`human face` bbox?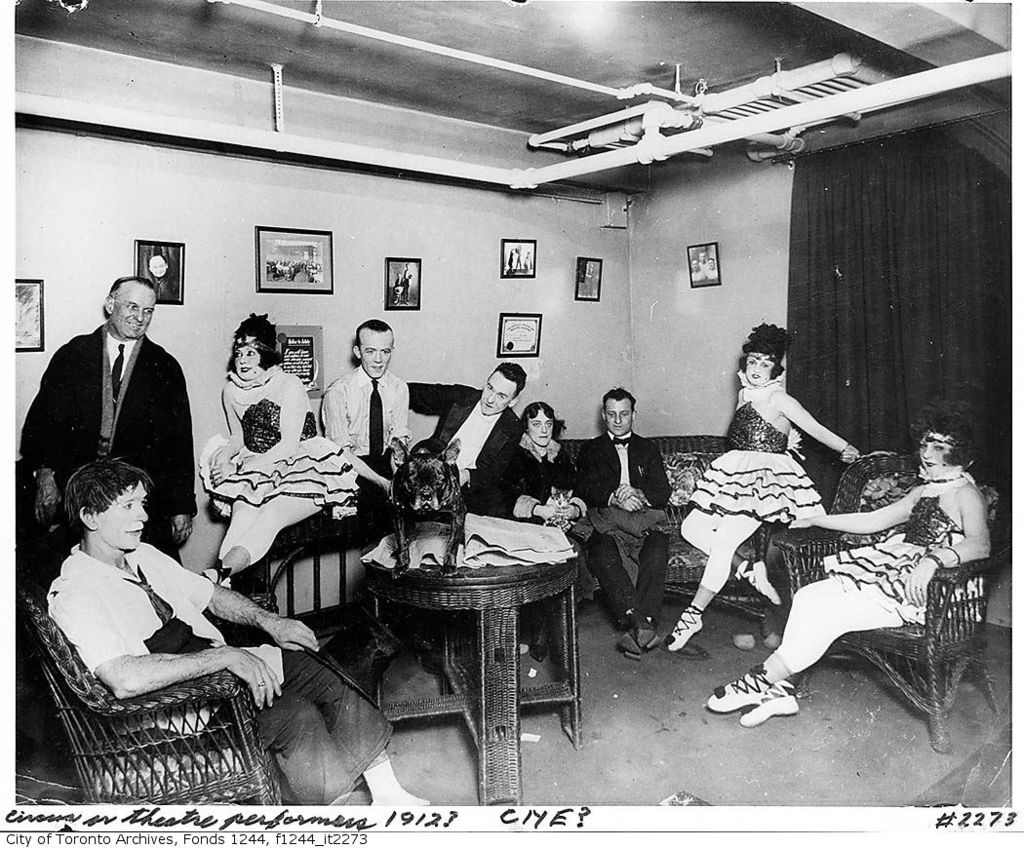
113,284,160,344
